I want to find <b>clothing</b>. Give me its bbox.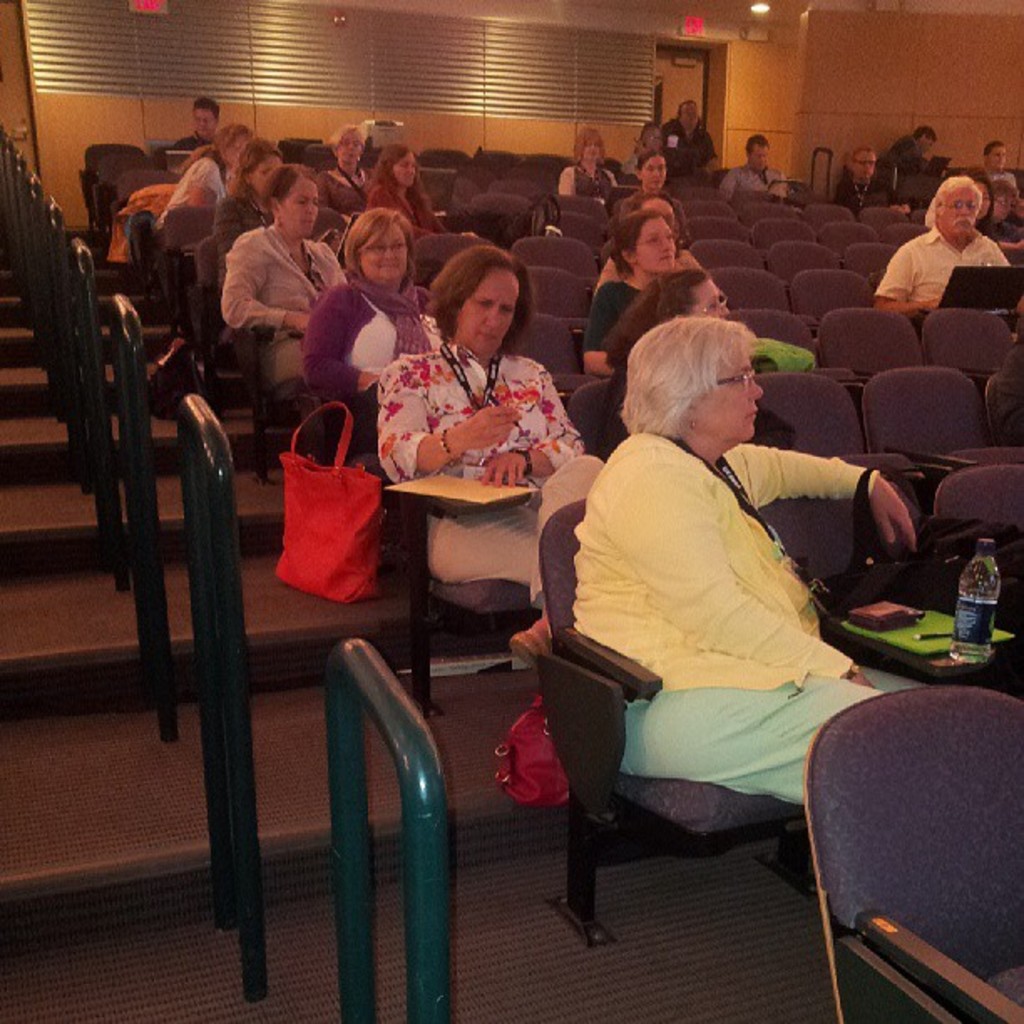
629/136/668/171.
